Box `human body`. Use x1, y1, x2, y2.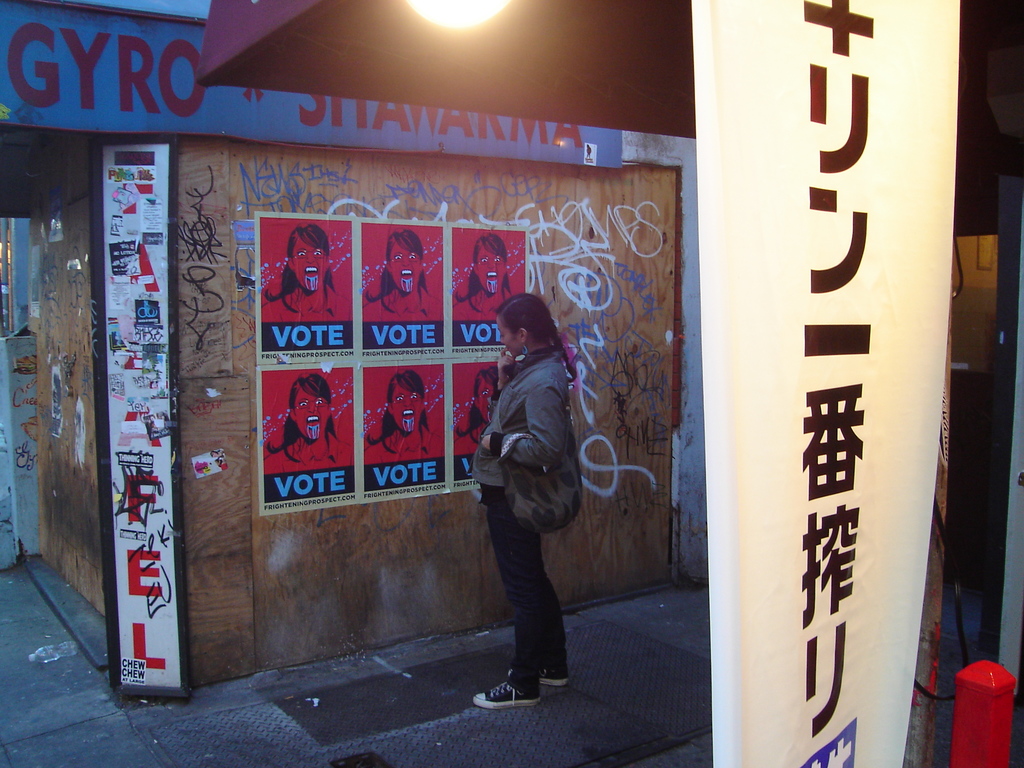
262, 373, 355, 472.
